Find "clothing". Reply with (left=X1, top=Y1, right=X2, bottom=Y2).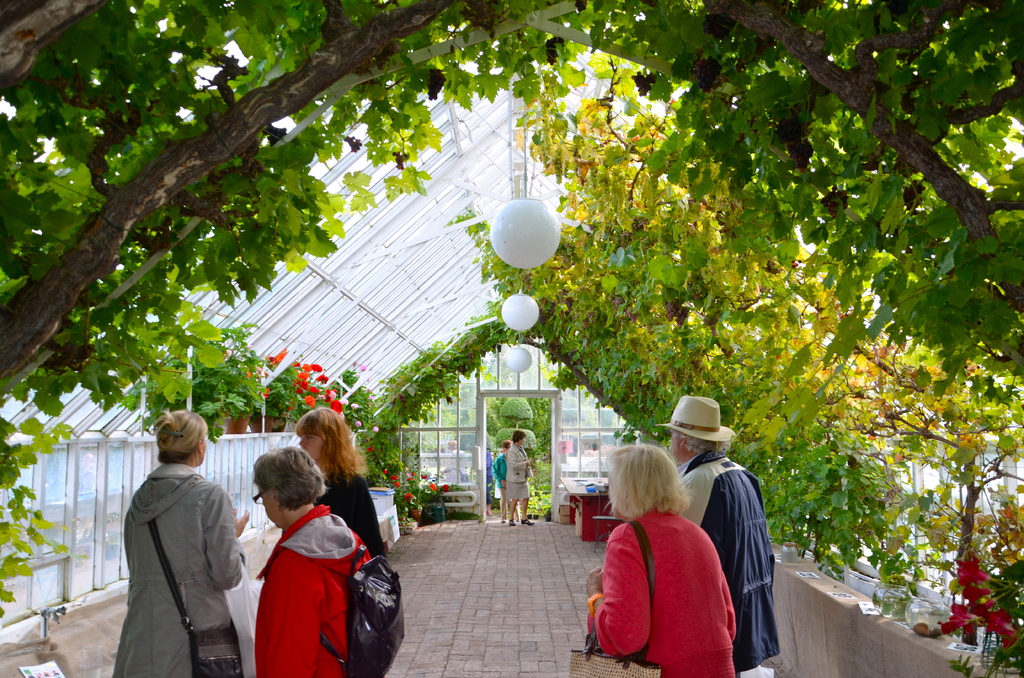
(left=447, top=448, right=470, bottom=485).
